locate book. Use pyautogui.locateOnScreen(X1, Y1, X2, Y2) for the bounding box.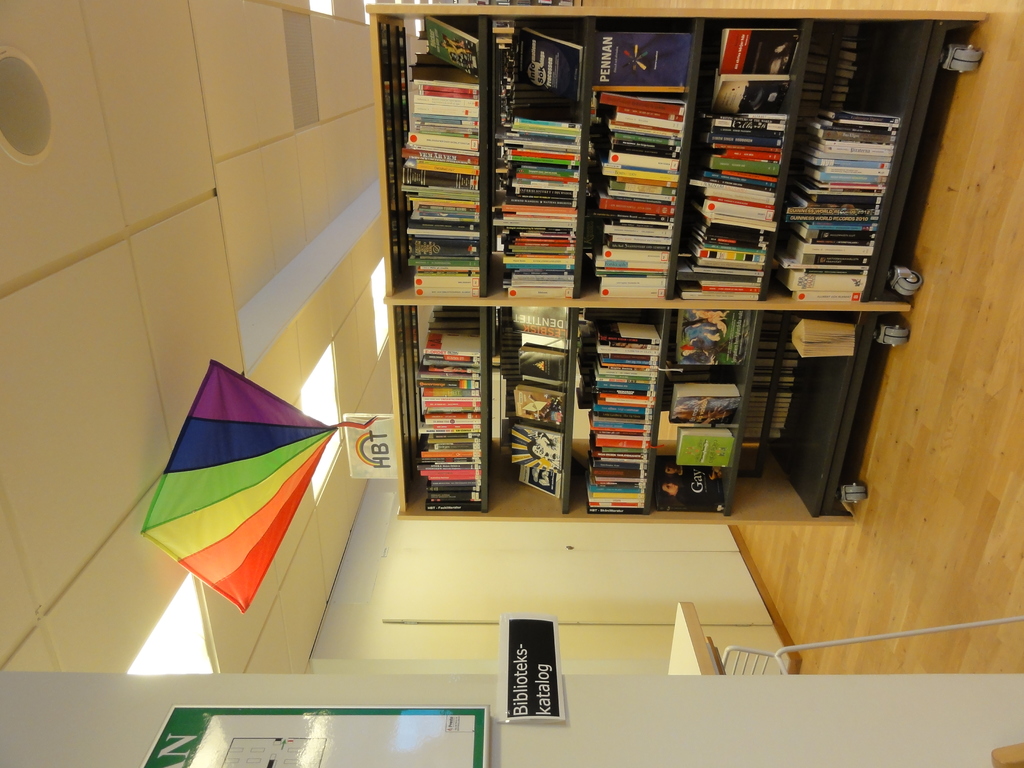
pyautogui.locateOnScreen(424, 328, 478, 355).
